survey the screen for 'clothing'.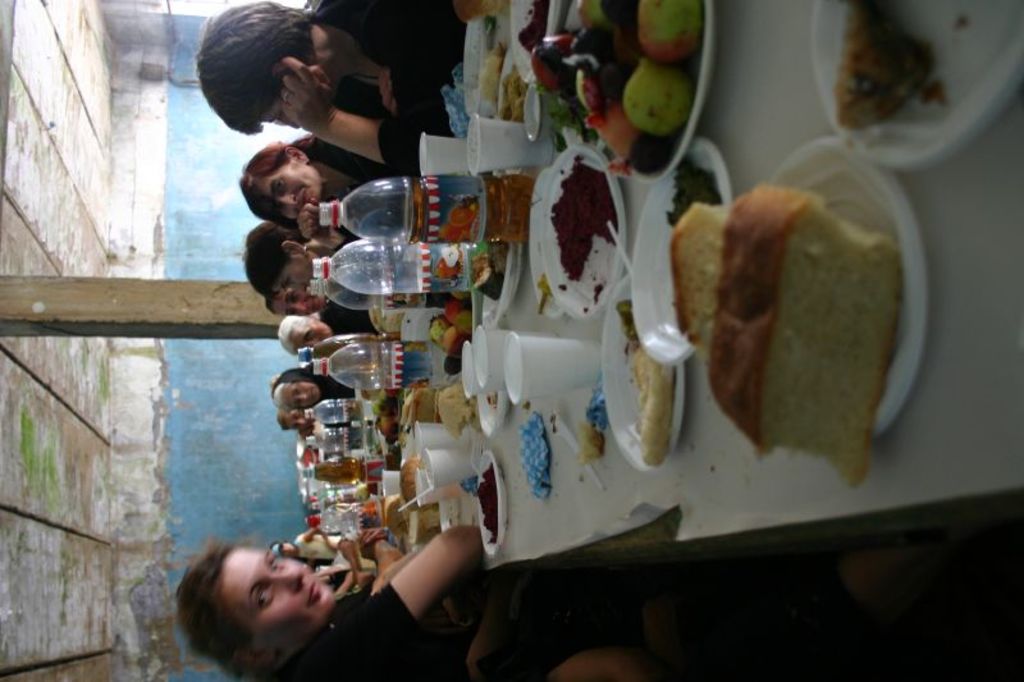
Survey found: x1=323 y1=297 x2=385 y2=343.
